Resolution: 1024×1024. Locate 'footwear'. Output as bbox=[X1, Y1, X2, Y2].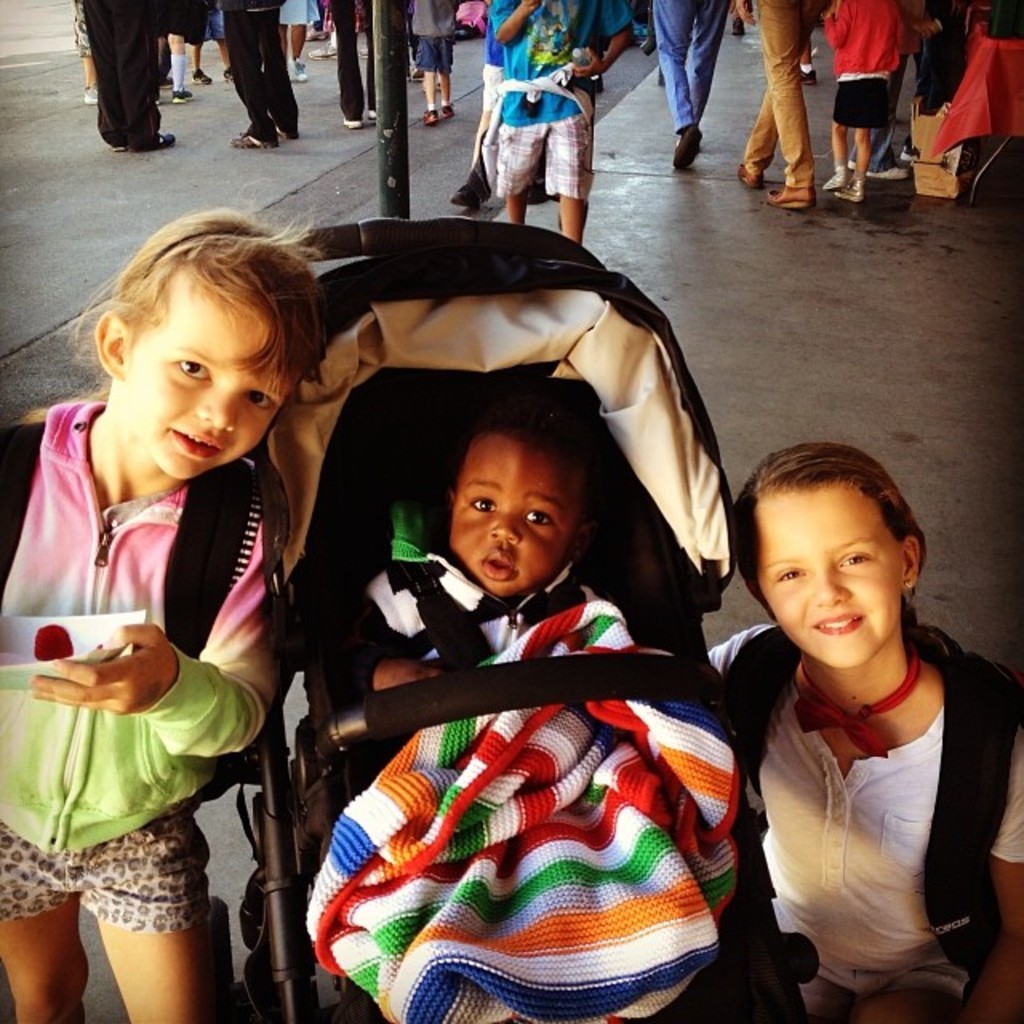
bbox=[157, 74, 174, 88].
